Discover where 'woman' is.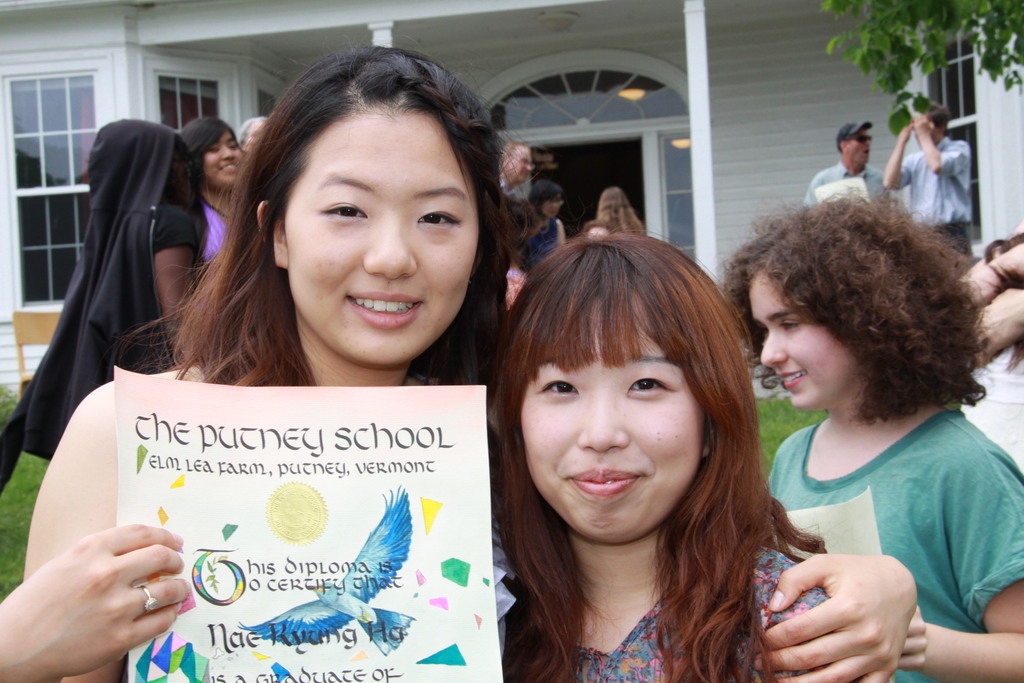
Discovered at detection(518, 184, 570, 273).
